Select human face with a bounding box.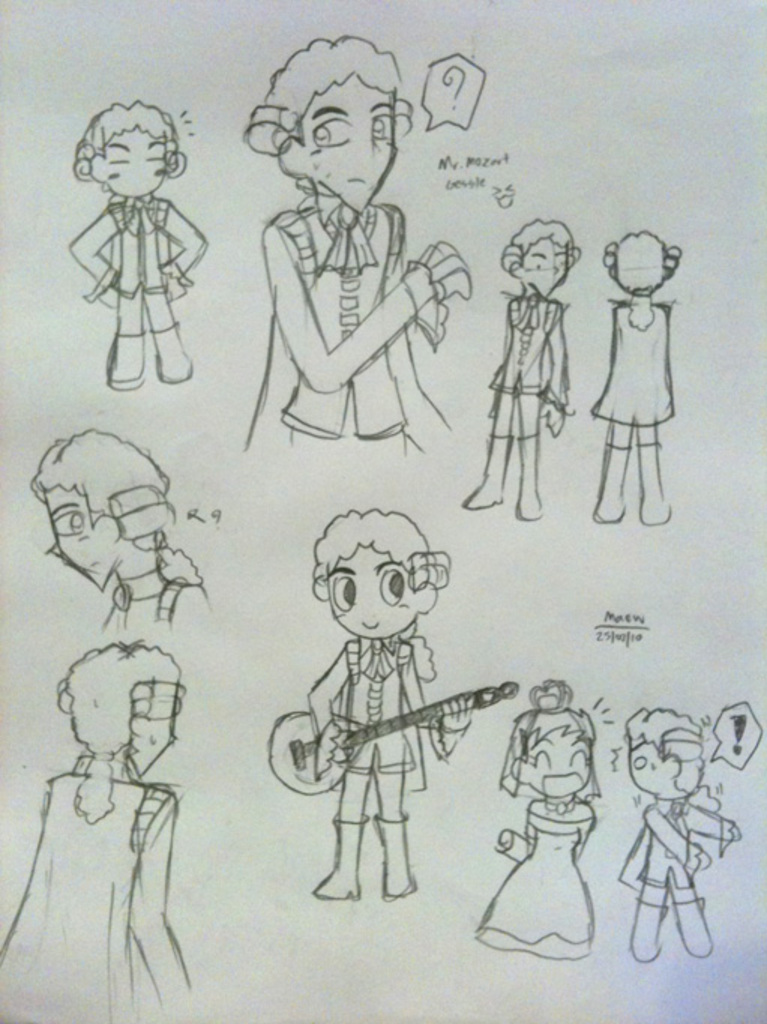
294, 72, 399, 213.
